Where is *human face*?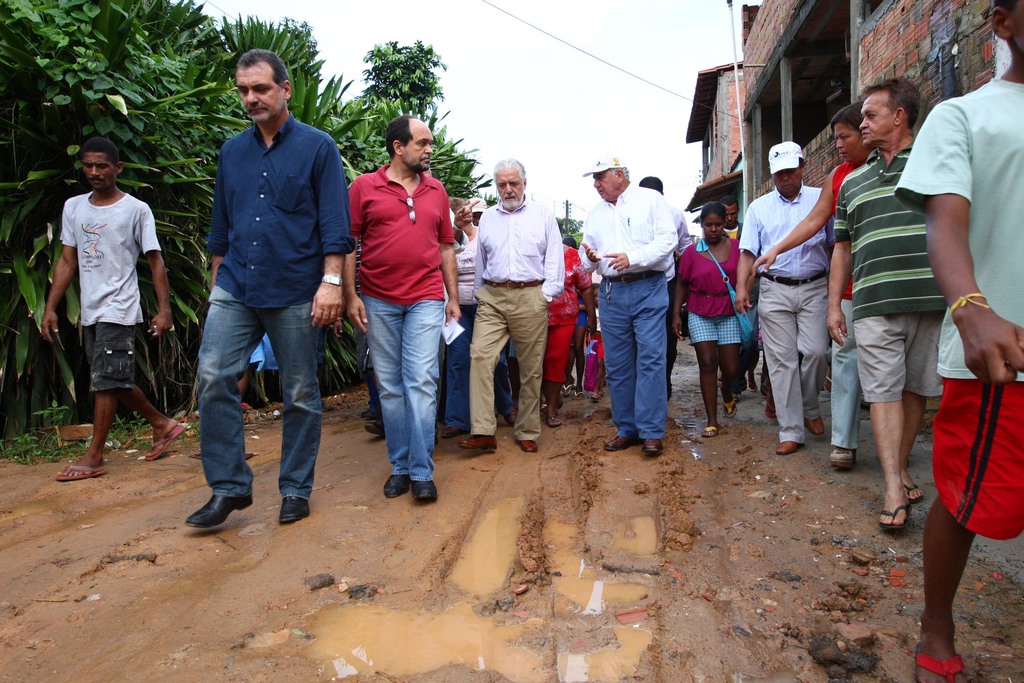
{"x1": 237, "y1": 65, "x2": 289, "y2": 125}.
